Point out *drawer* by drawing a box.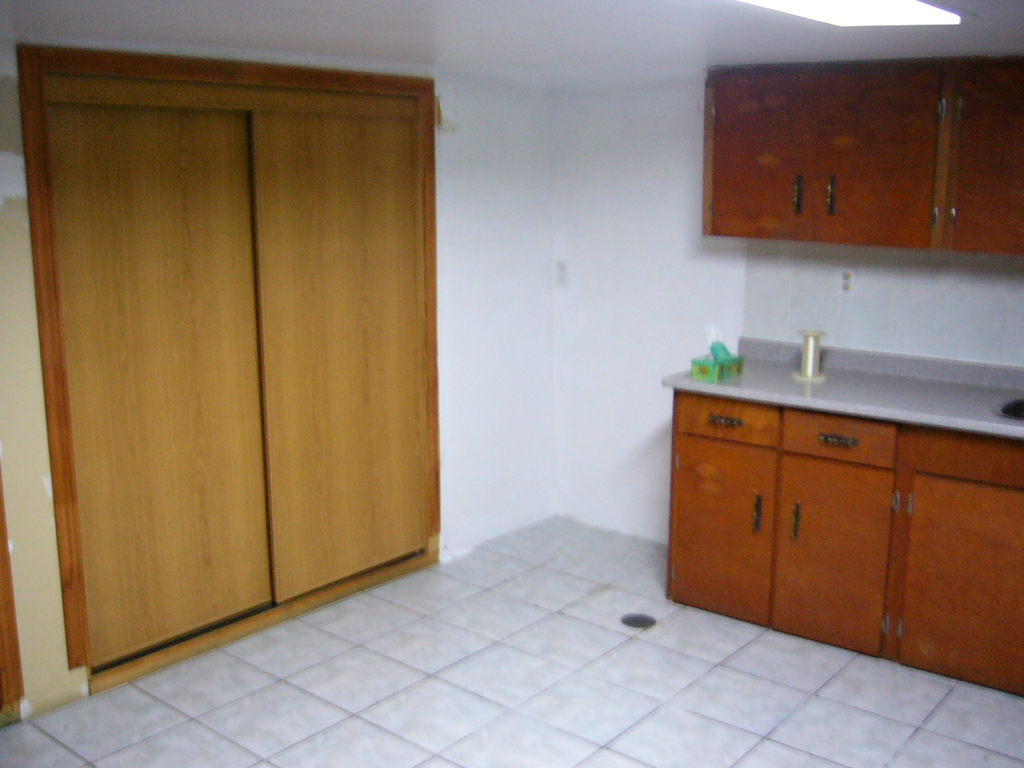
BBox(784, 410, 896, 468).
